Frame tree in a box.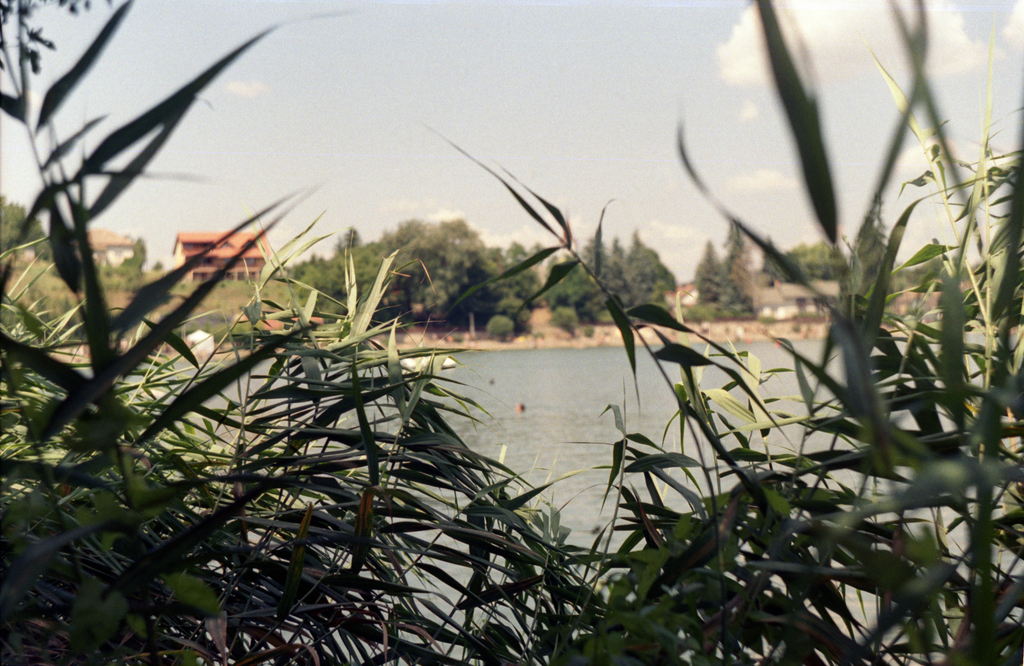
<bbox>0, 193, 59, 292</bbox>.
